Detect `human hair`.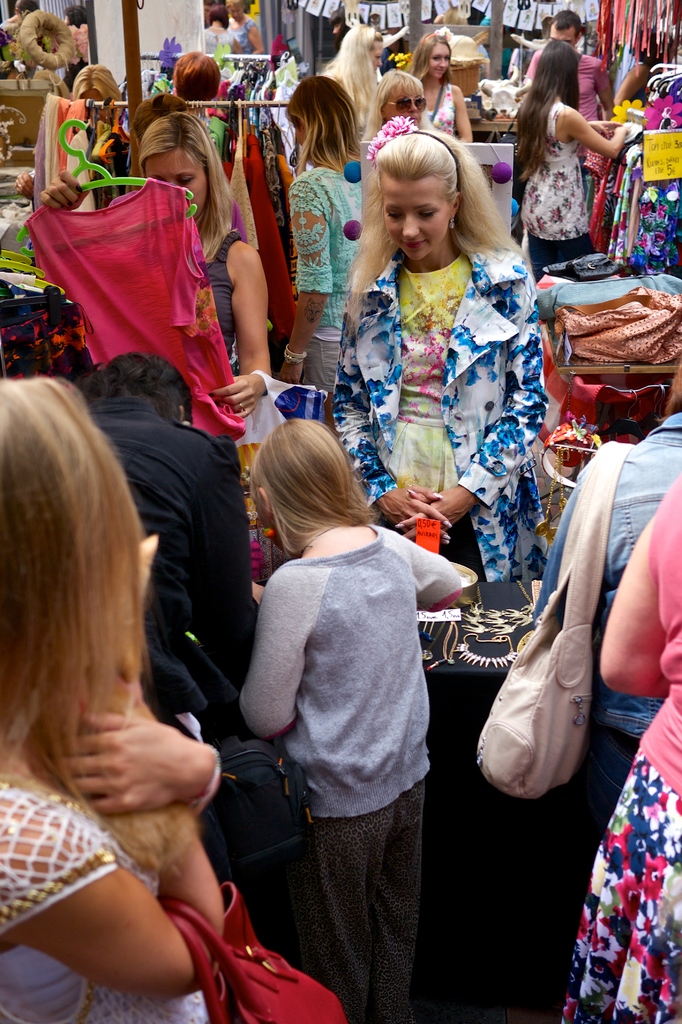
Detected at locate(251, 413, 369, 567).
